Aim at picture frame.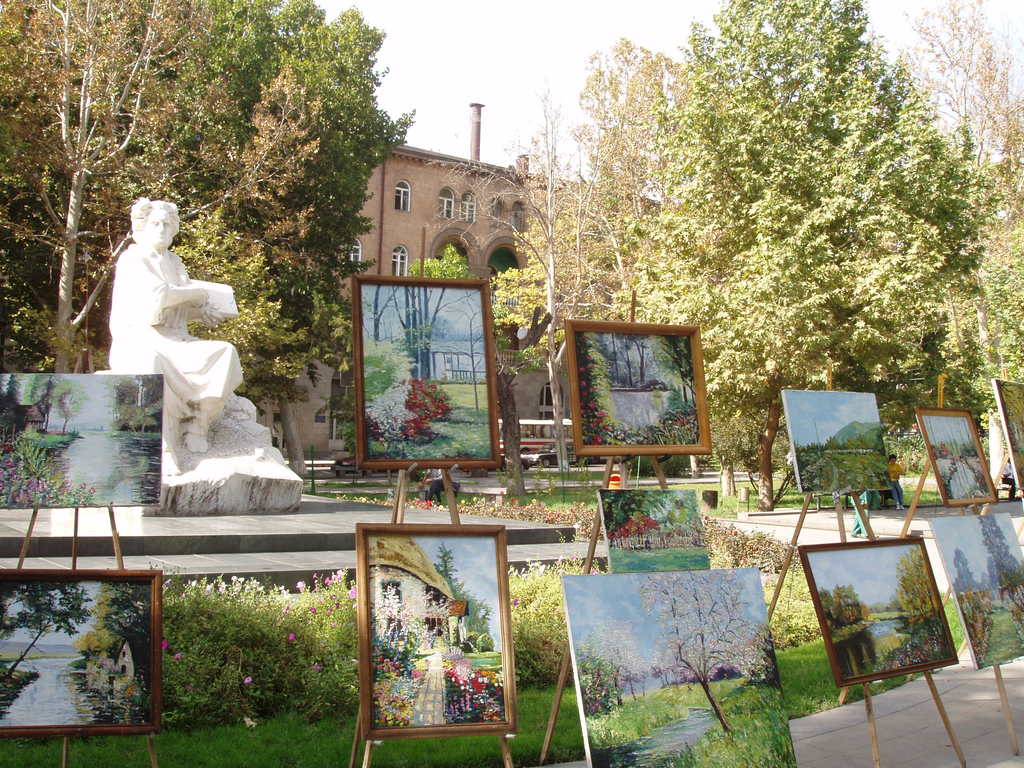
Aimed at {"left": 348, "top": 274, "right": 501, "bottom": 468}.
